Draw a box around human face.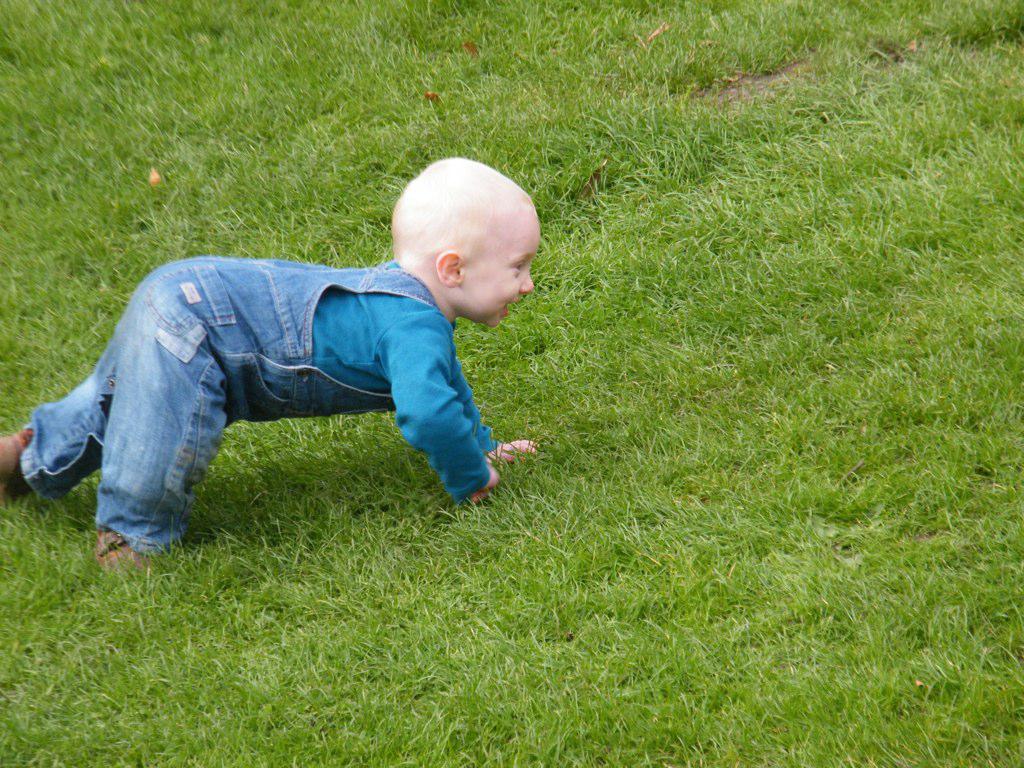
select_region(461, 212, 545, 330).
